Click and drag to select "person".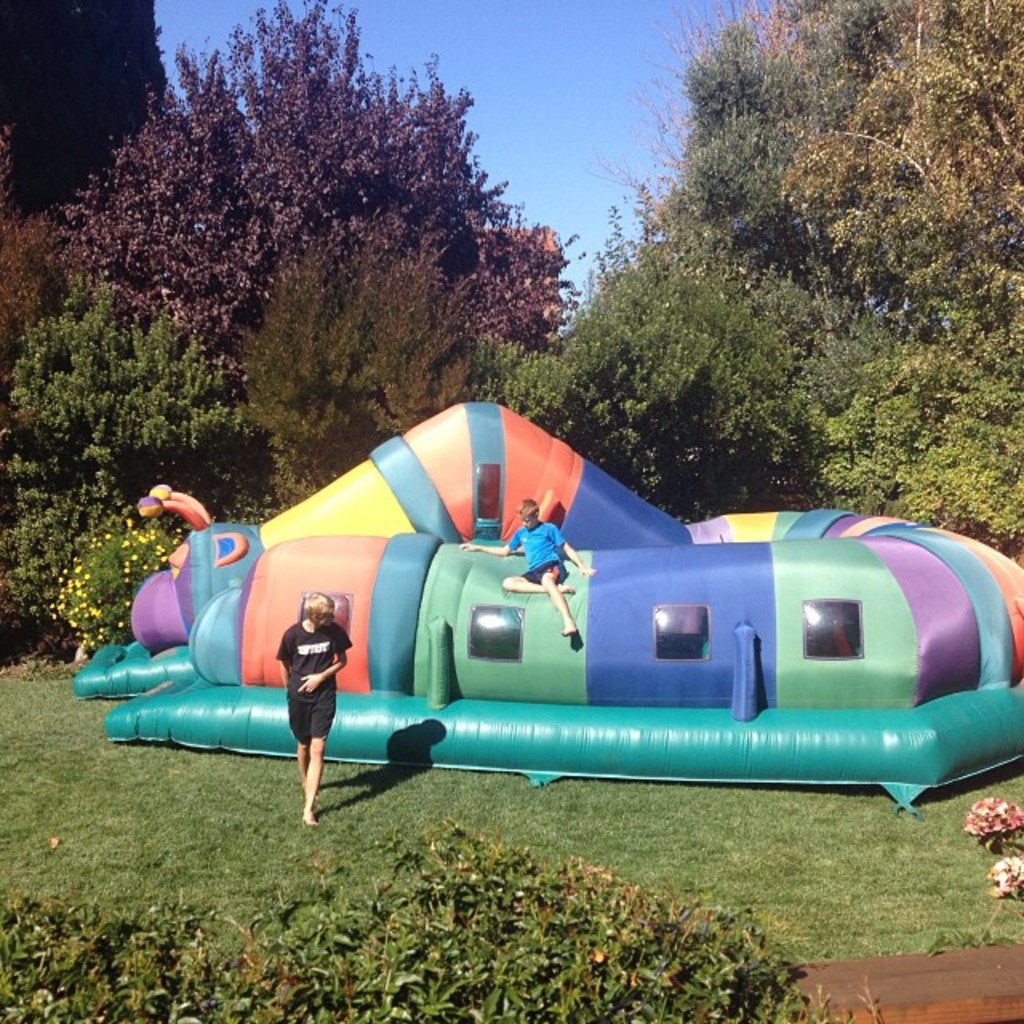
Selection: box(458, 496, 597, 635).
